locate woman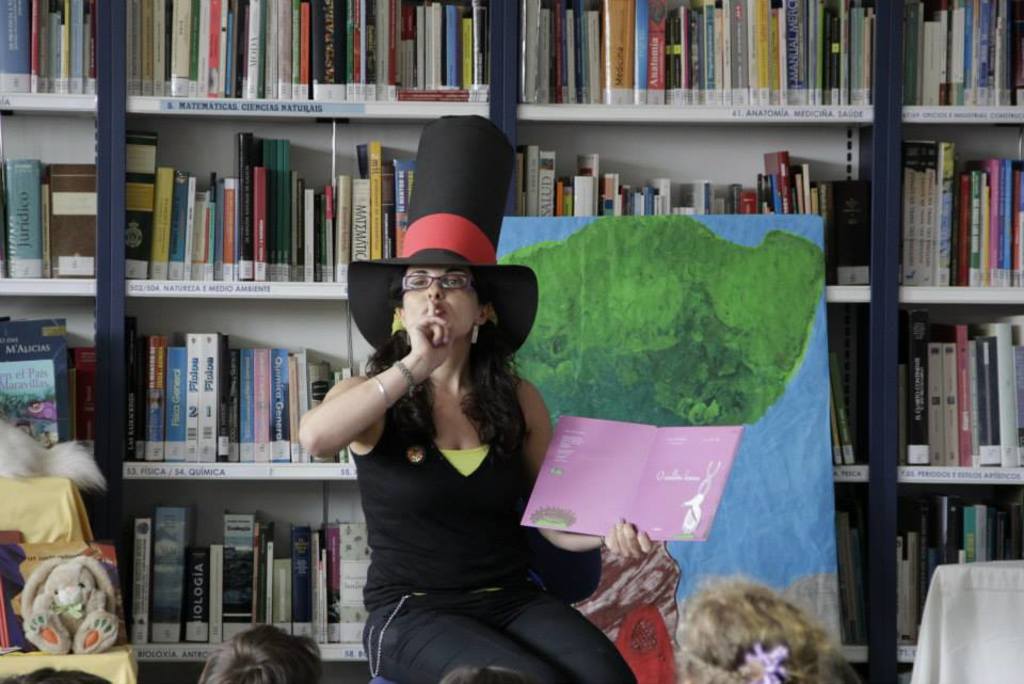
x1=305 y1=214 x2=598 y2=683
